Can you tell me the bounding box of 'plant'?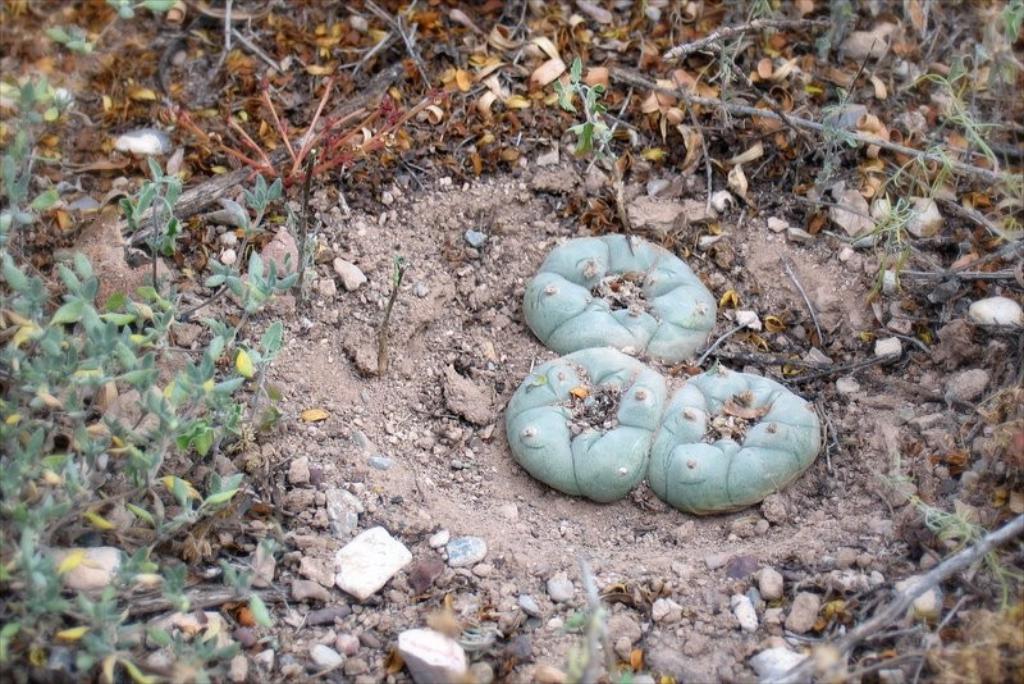
{"x1": 650, "y1": 368, "x2": 823, "y2": 511}.
